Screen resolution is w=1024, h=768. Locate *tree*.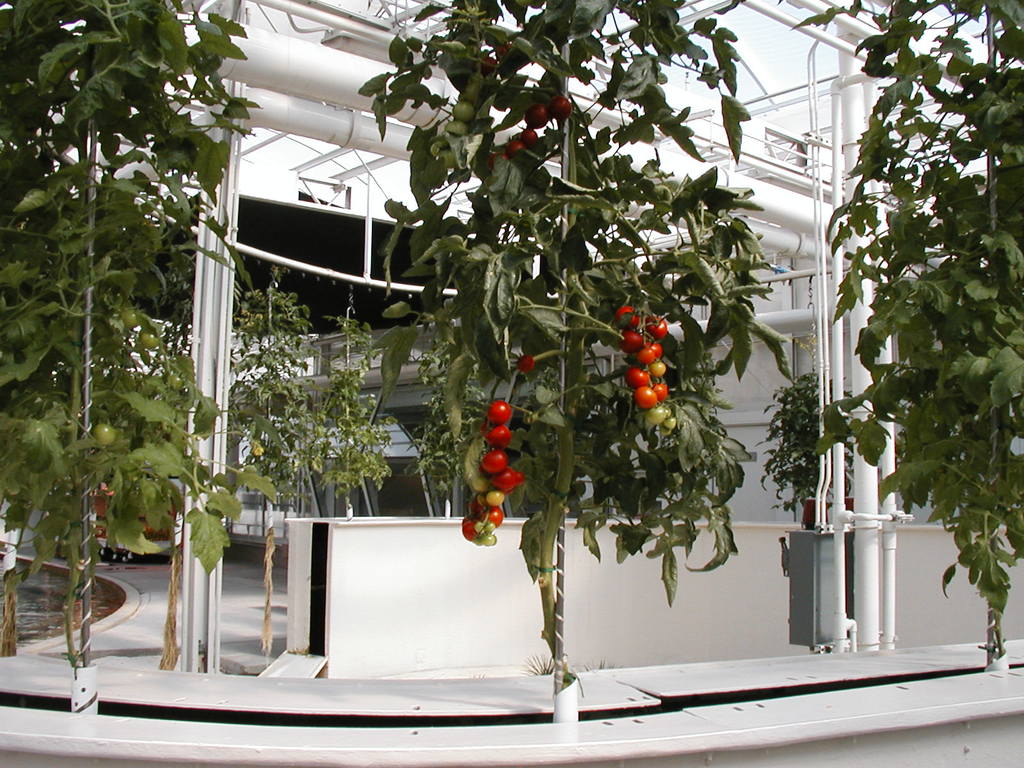
box(0, 1, 236, 691).
